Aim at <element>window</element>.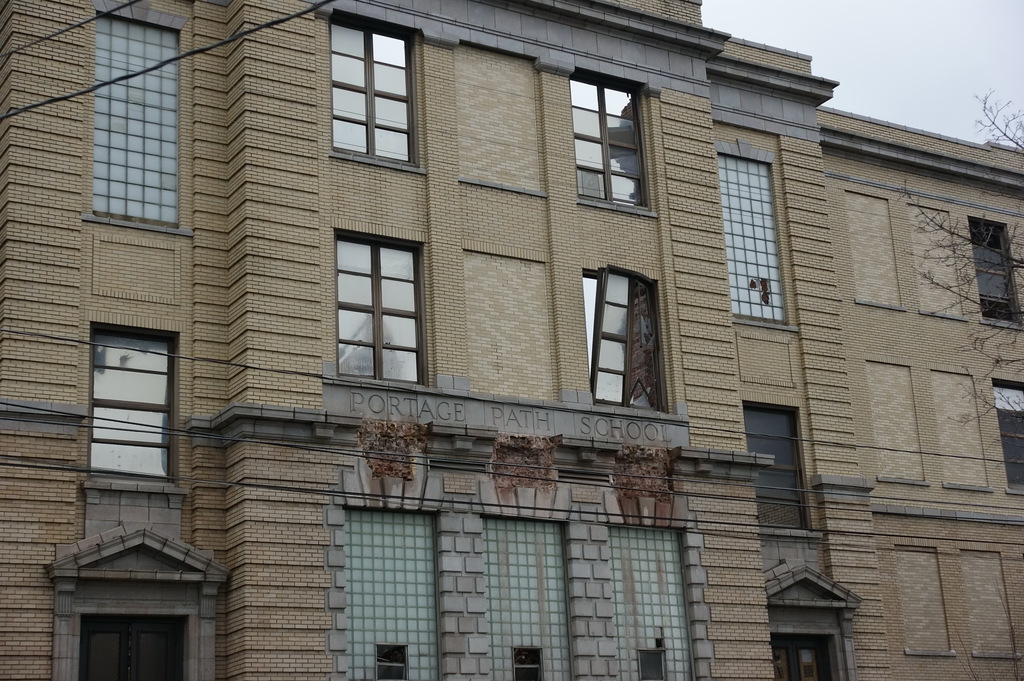
Aimed at 984:377:1023:491.
